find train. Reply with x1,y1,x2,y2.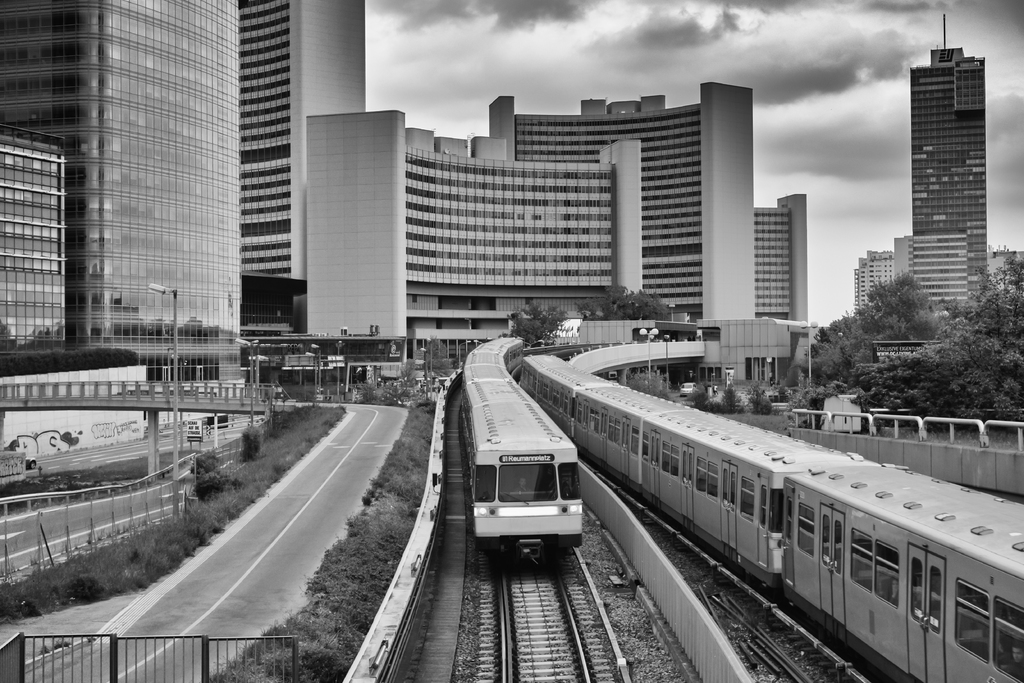
470,331,582,564.
